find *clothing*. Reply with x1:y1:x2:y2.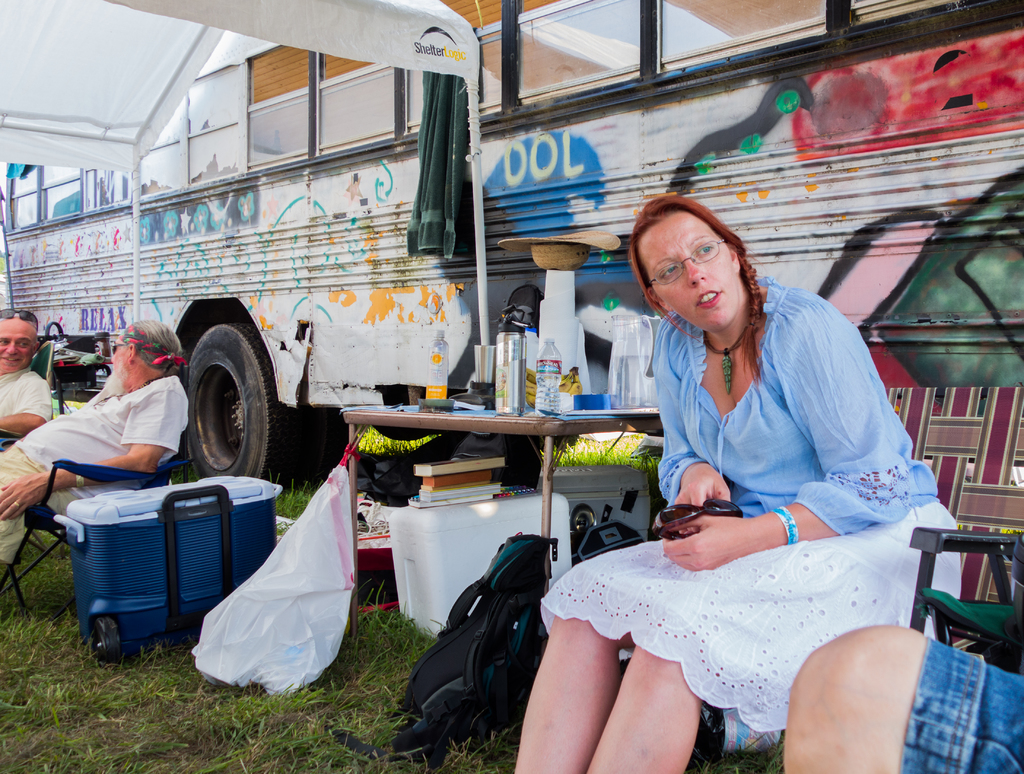
545:269:962:733.
